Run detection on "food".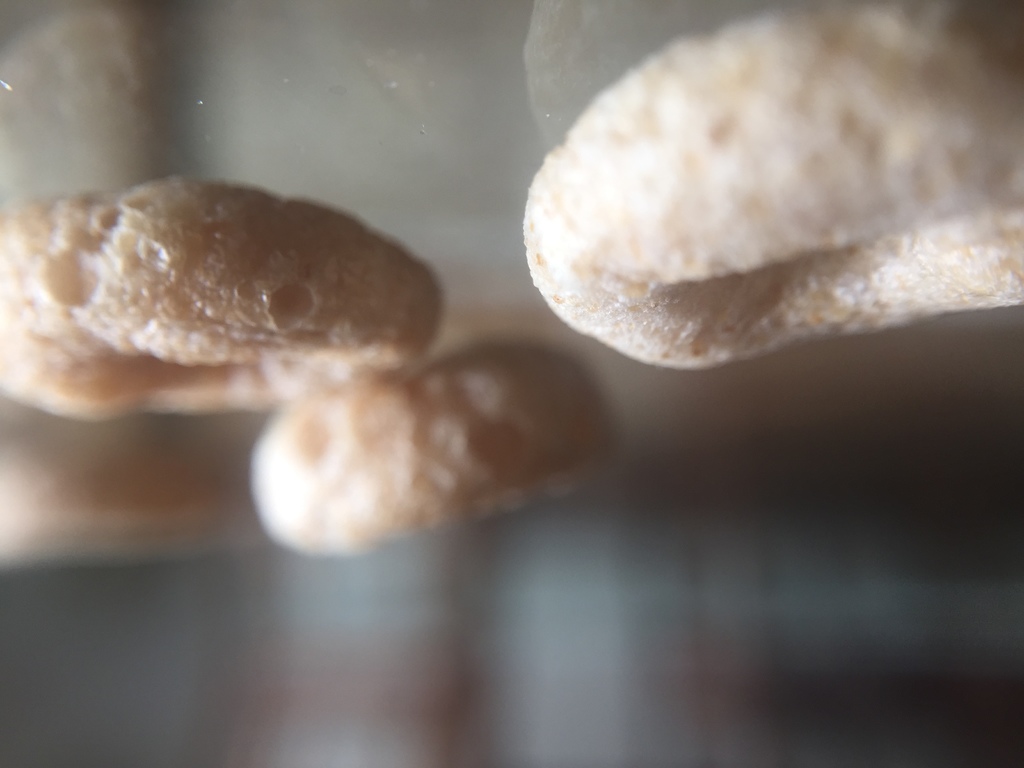
Result: 0:176:447:424.
